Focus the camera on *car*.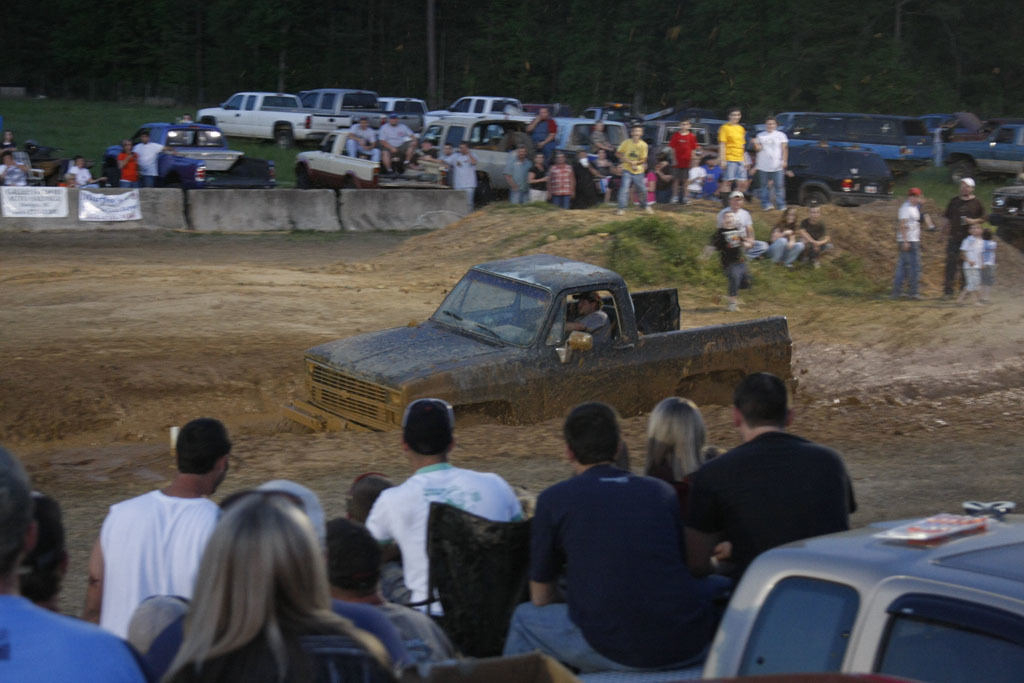
Focus region: crop(295, 86, 387, 139).
